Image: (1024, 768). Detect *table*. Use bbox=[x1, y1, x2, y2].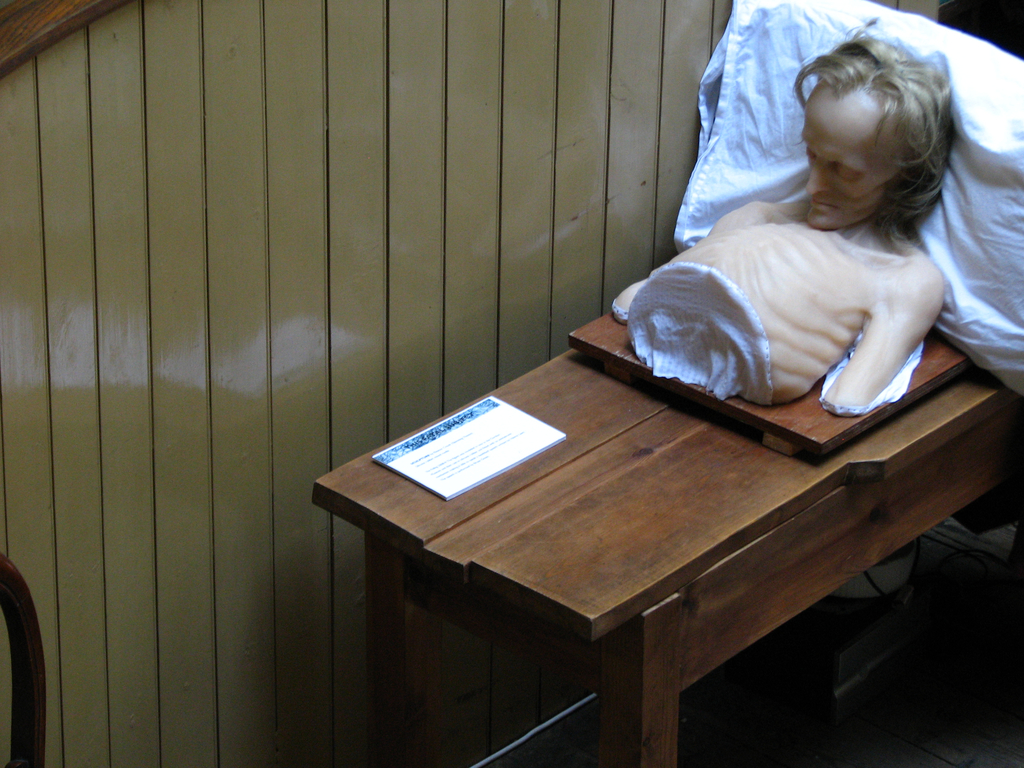
bbox=[300, 259, 997, 767].
